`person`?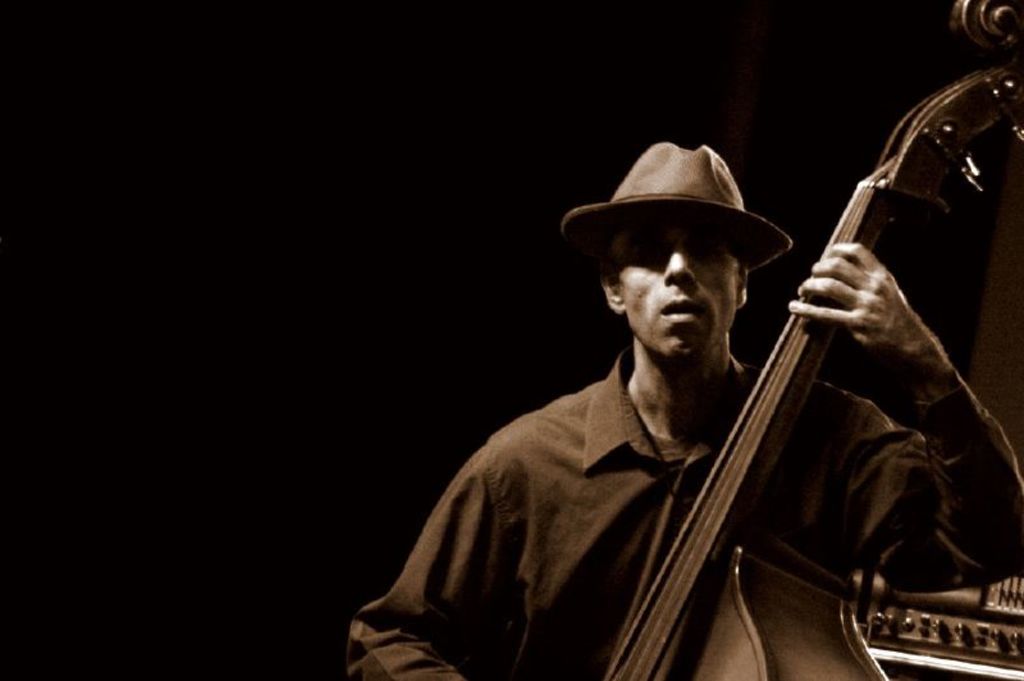
<box>348,134,1023,680</box>
